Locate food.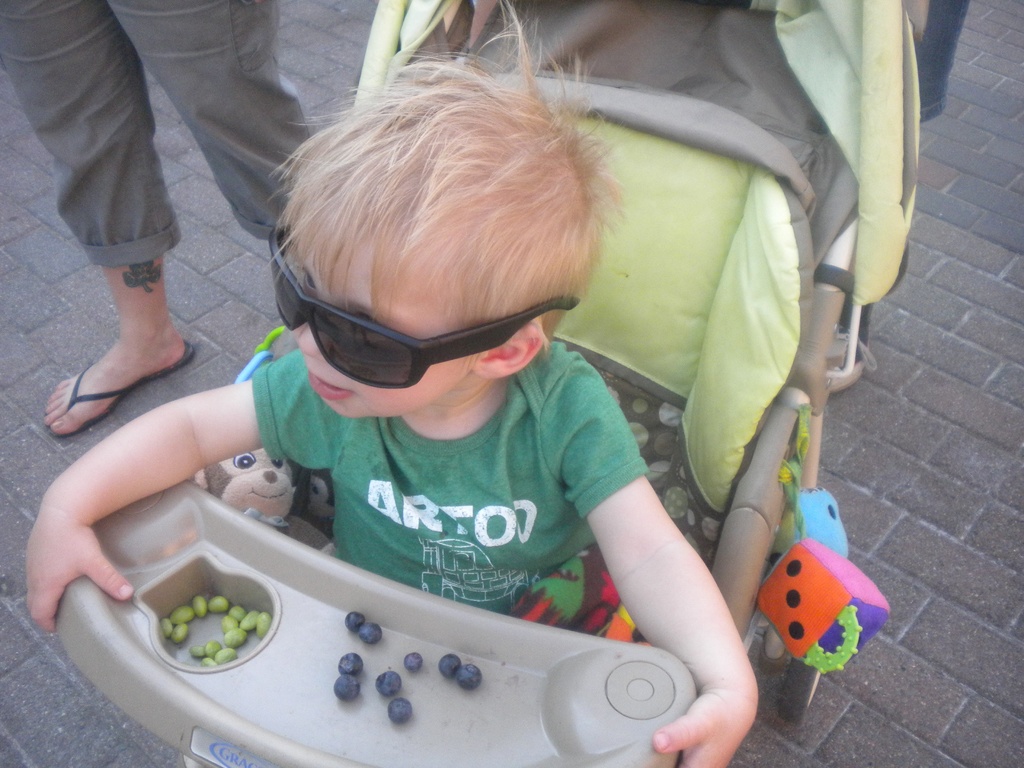
Bounding box: <box>455,662,484,691</box>.
